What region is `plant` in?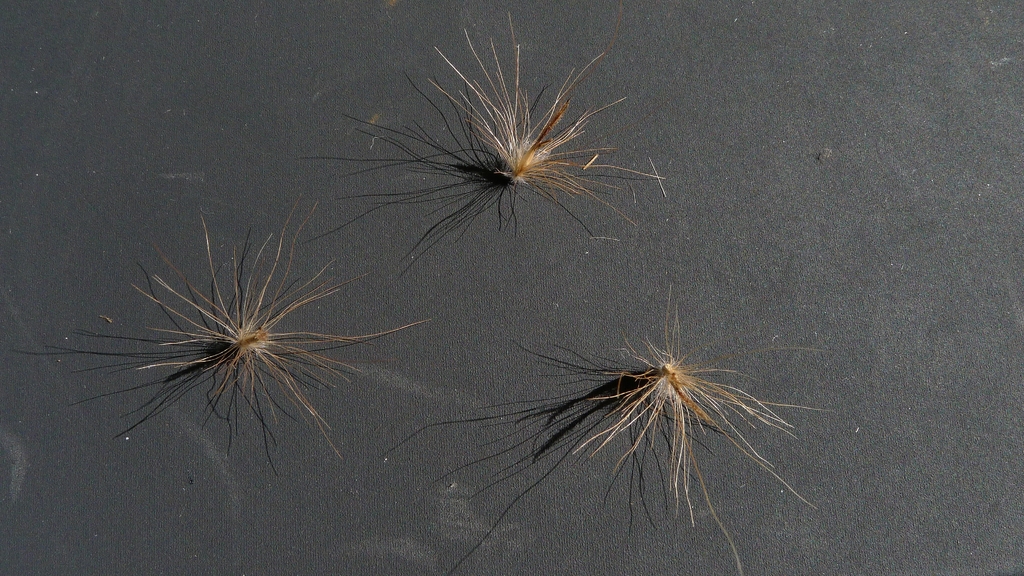
(85,204,442,466).
